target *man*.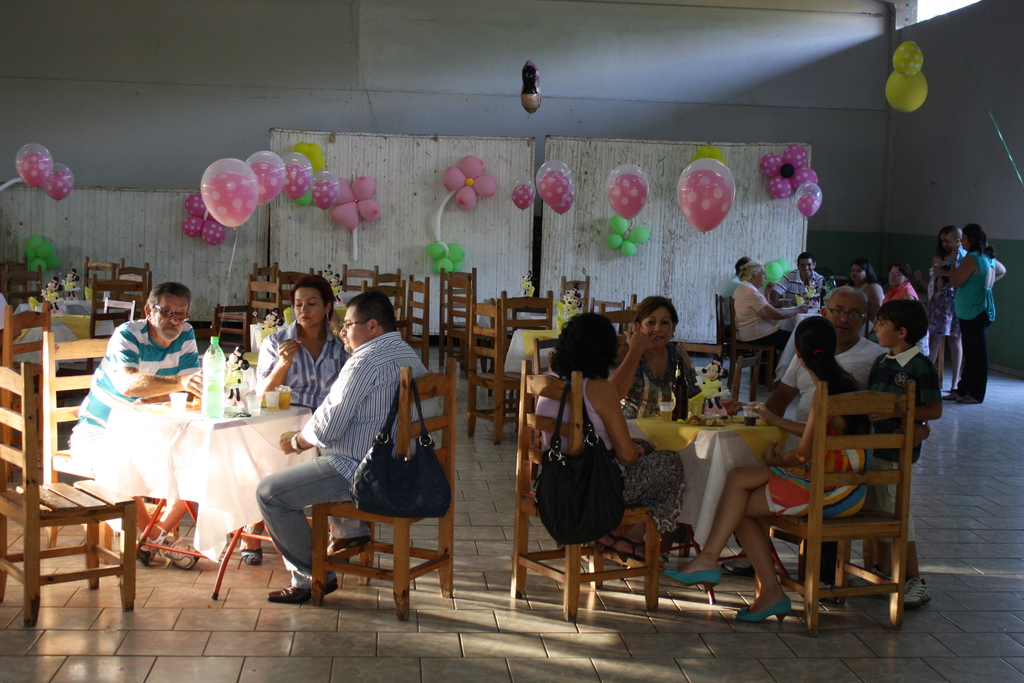
Target region: left=761, top=287, right=932, bottom=614.
